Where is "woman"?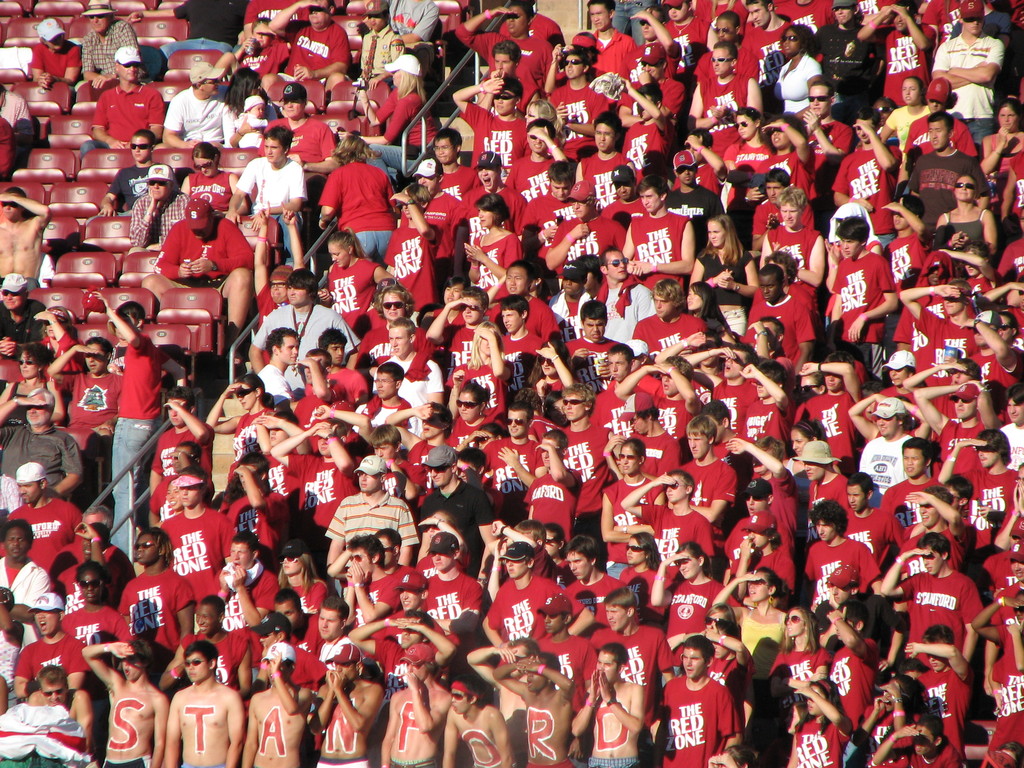
<box>182,140,252,221</box>.
